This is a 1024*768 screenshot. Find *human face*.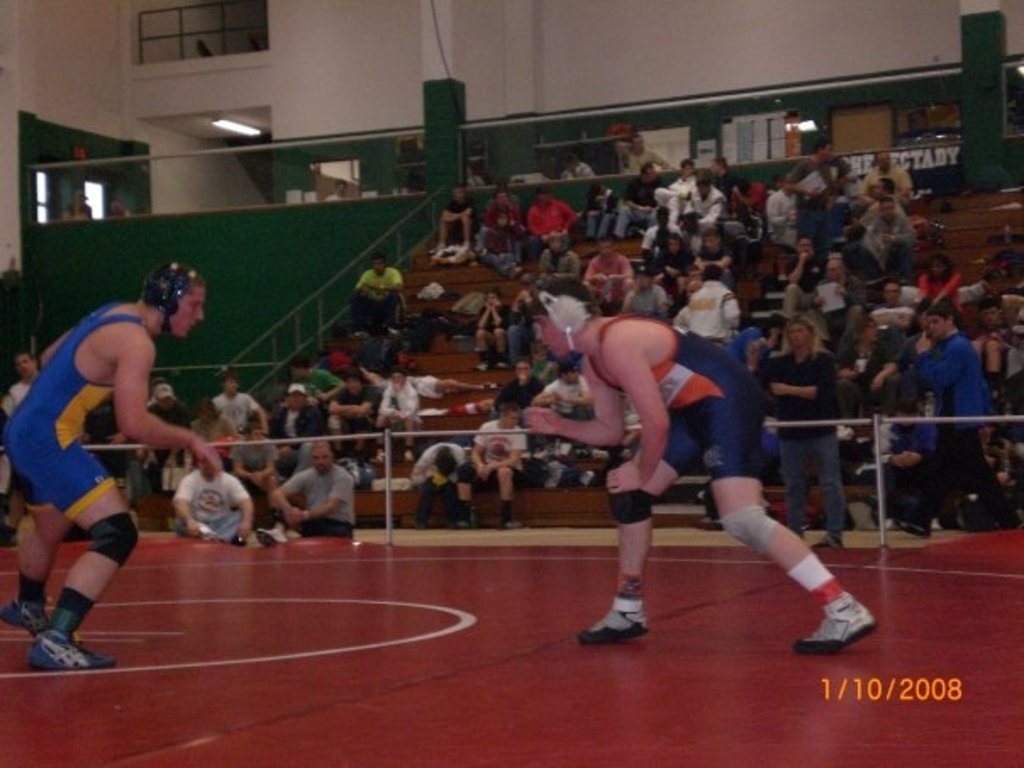
Bounding box: box=[785, 320, 810, 351].
